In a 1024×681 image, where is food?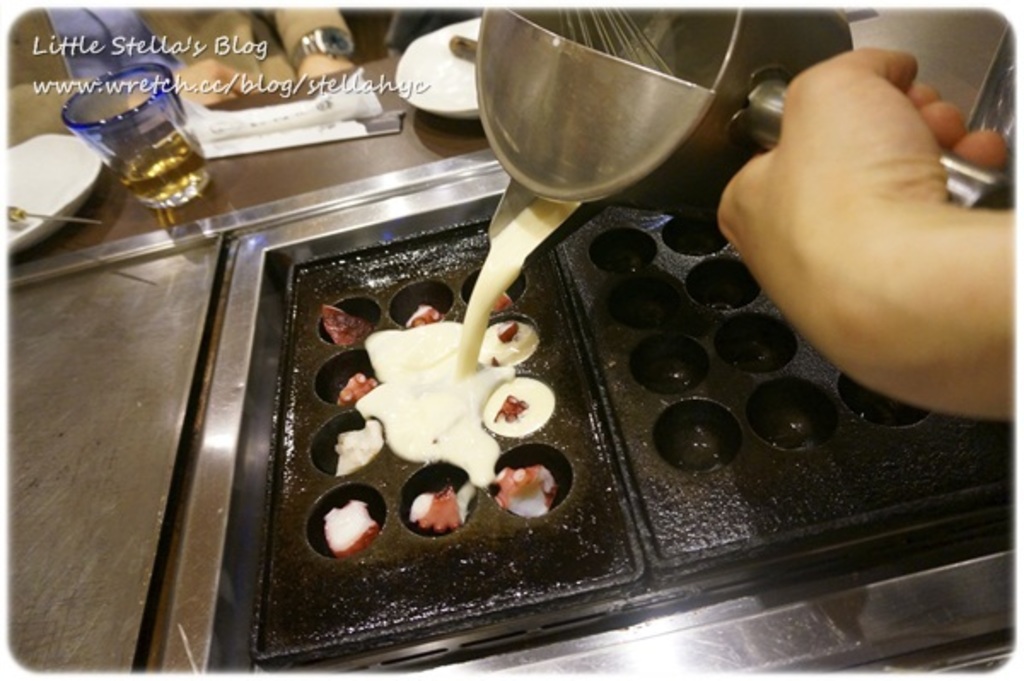
bbox(324, 302, 372, 352).
